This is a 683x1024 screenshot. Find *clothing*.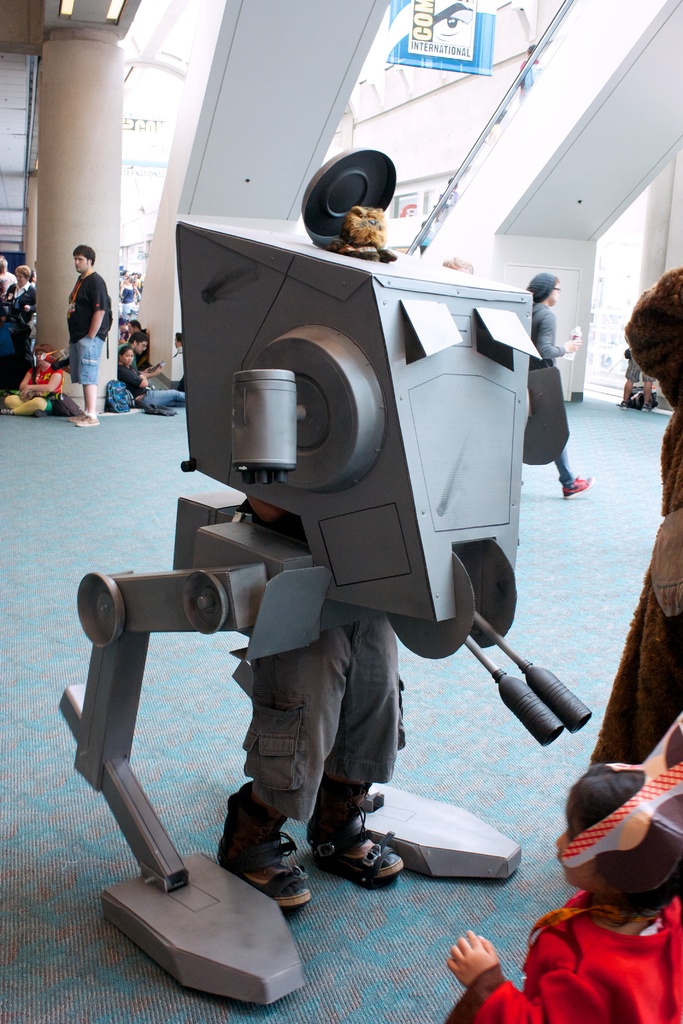
Bounding box: bbox=[64, 259, 111, 381].
